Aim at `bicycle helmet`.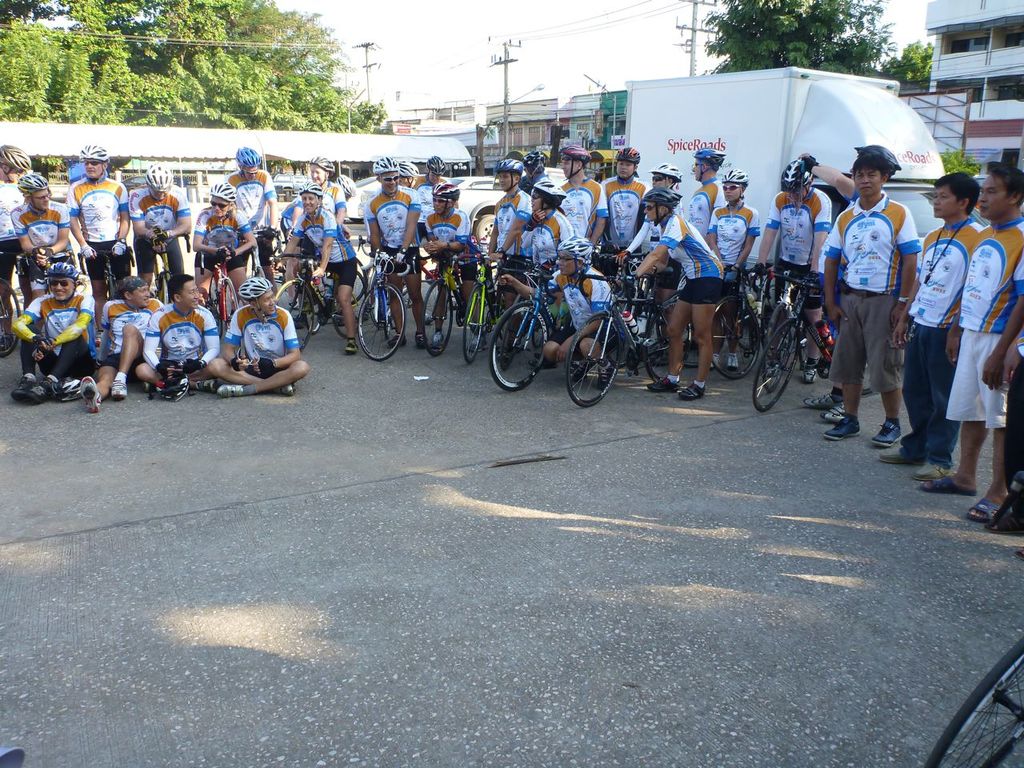
Aimed at crop(860, 146, 894, 172).
